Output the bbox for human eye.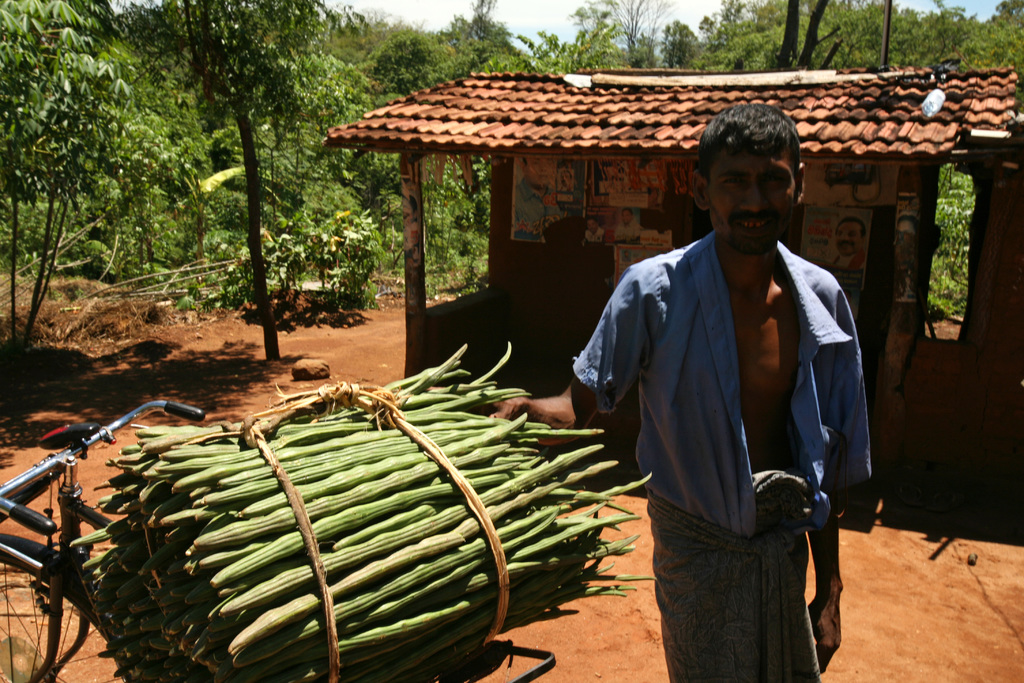
BBox(722, 176, 746, 194).
